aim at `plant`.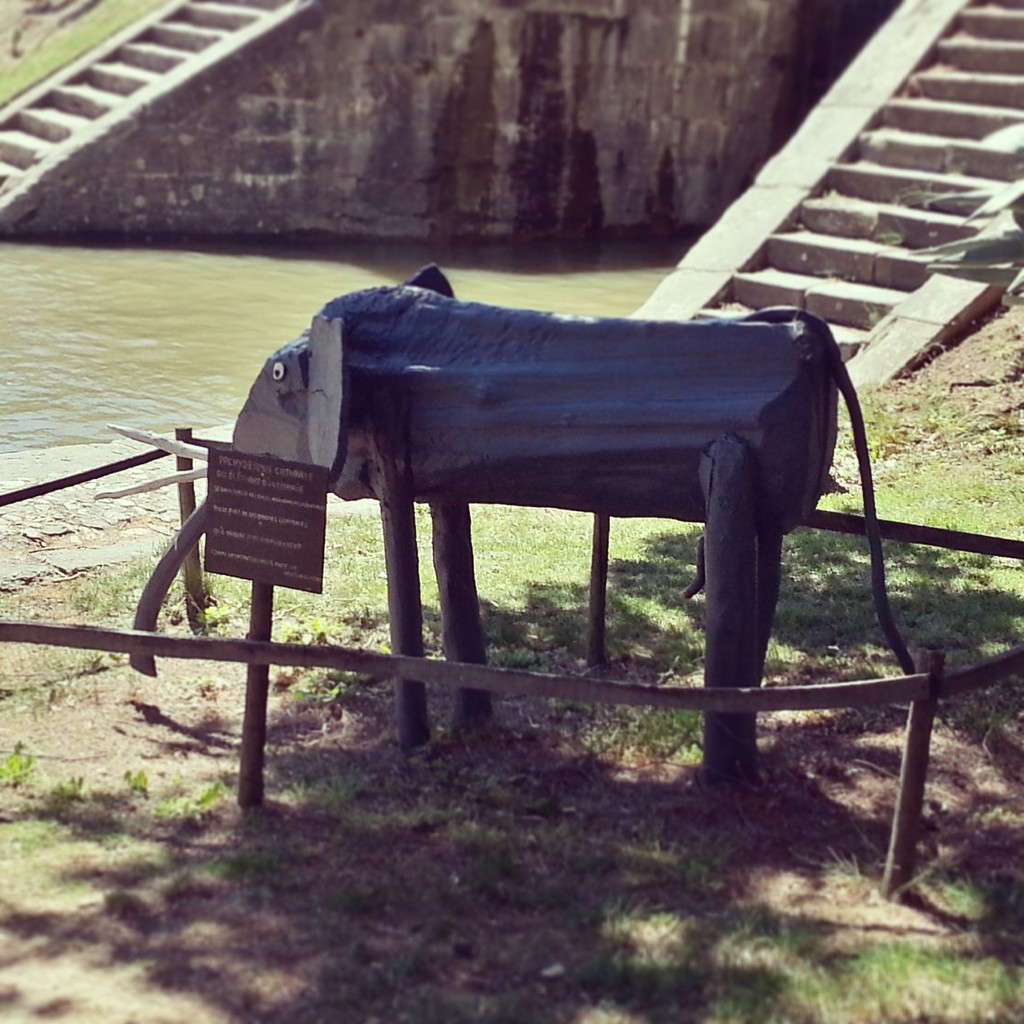
Aimed at x1=205 y1=846 x2=281 y2=885.
